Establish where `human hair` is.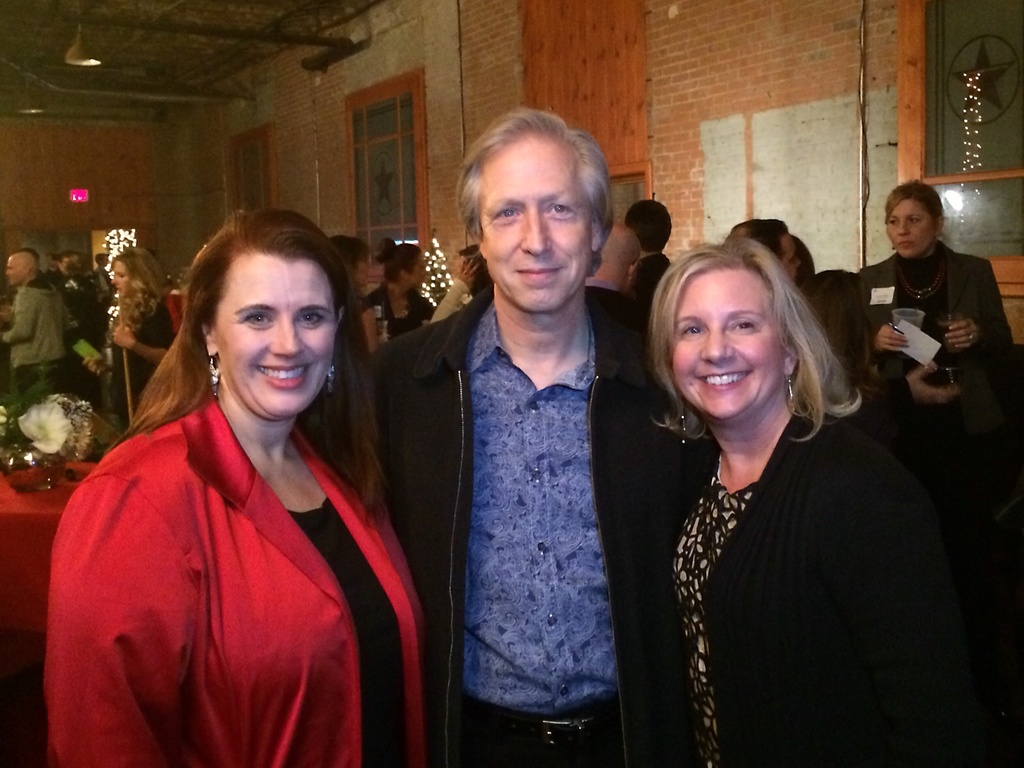
Established at <bbox>84, 203, 366, 563</bbox>.
